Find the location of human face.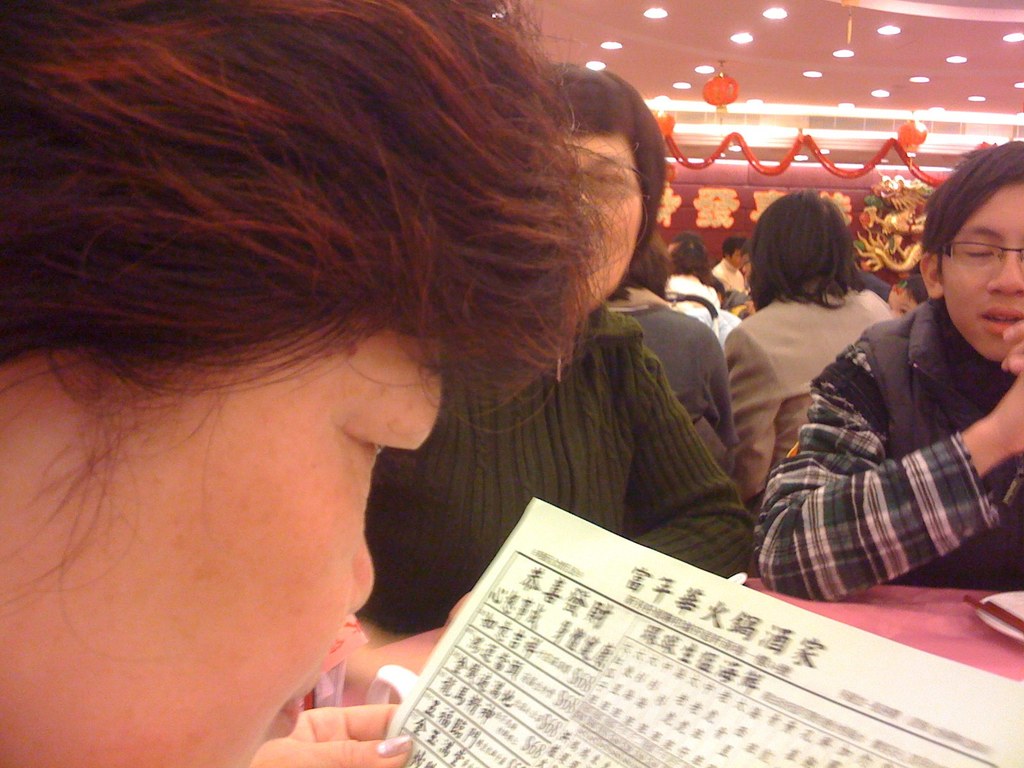
Location: select_region(0, 315, 435, 767).
